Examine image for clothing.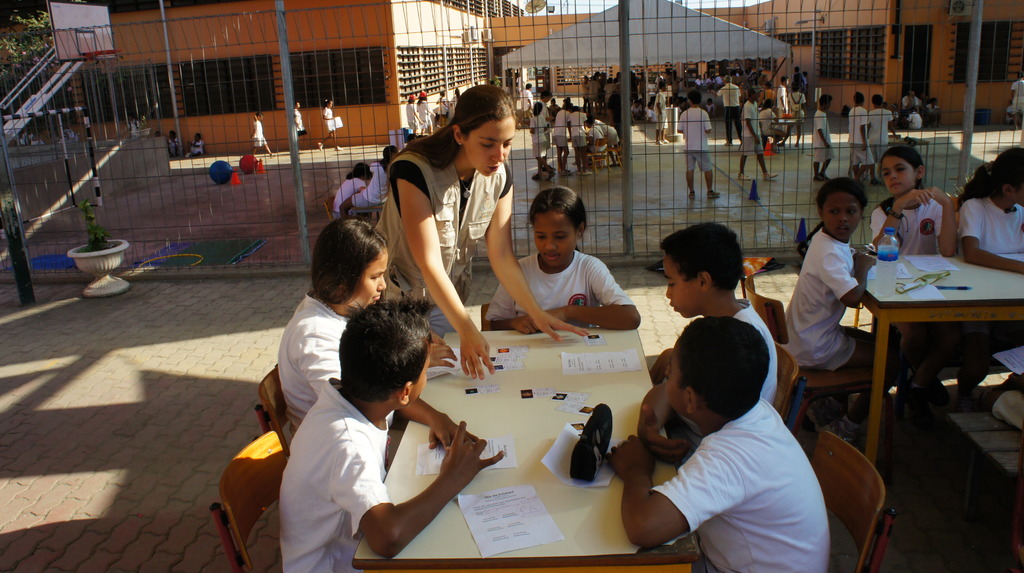
Examination result: left=910, top=113, right=926, bottom=131.
